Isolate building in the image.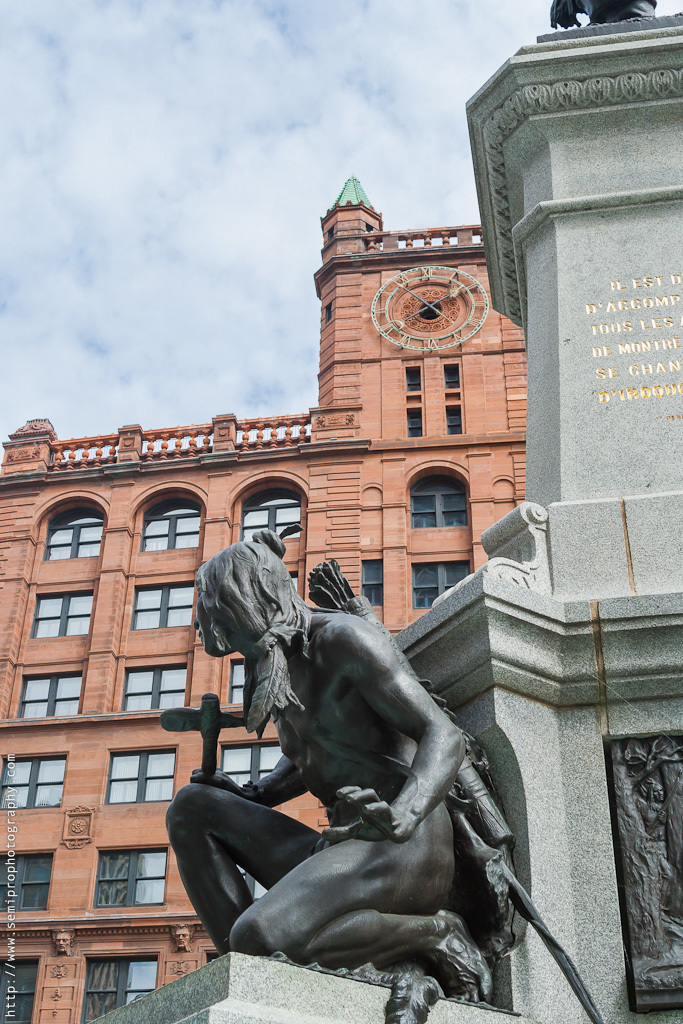
Isolated region: 0 179 528 1023.
